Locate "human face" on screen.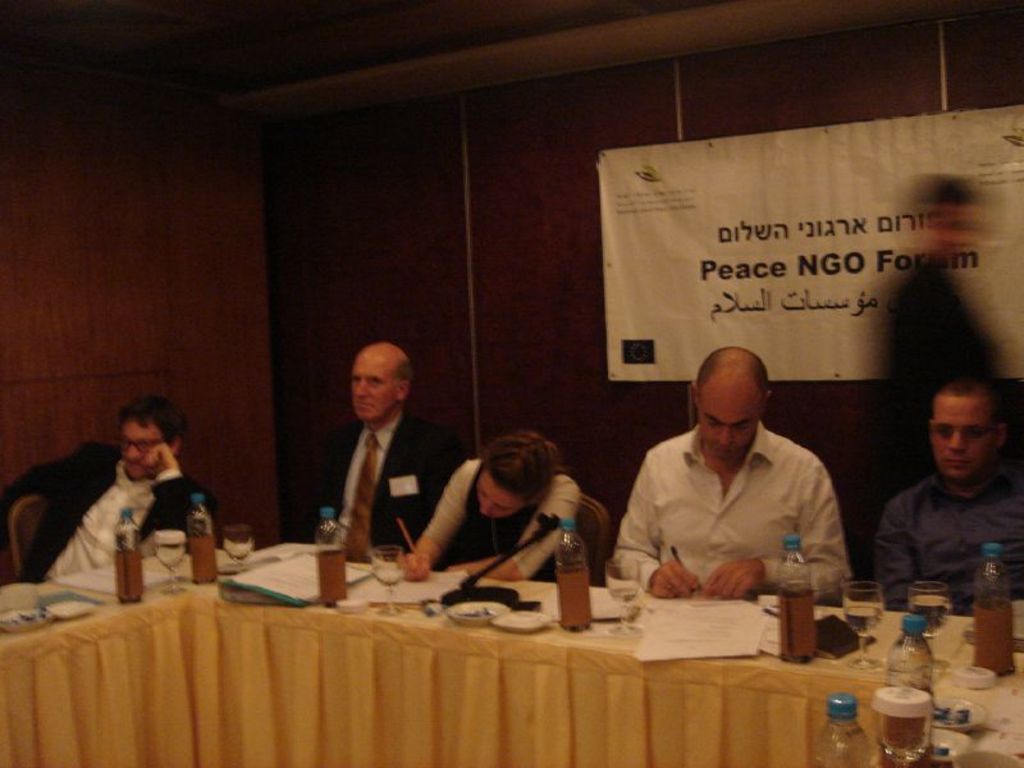
On screen at 349, 348, 397, 421.
